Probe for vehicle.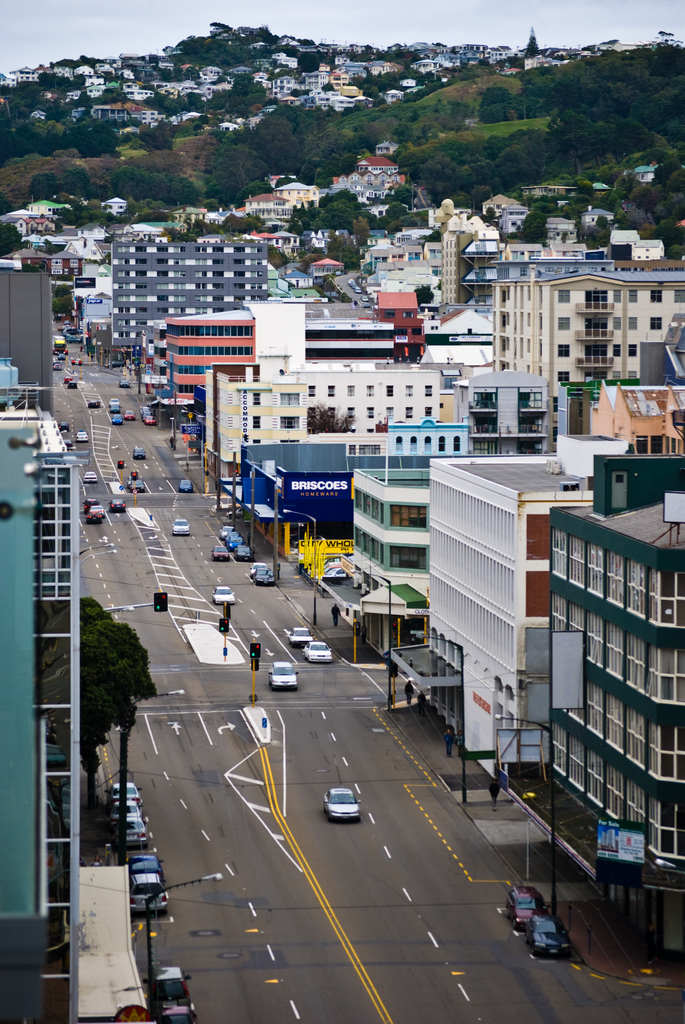
Probe result: box(270, 662, 296, 686).
